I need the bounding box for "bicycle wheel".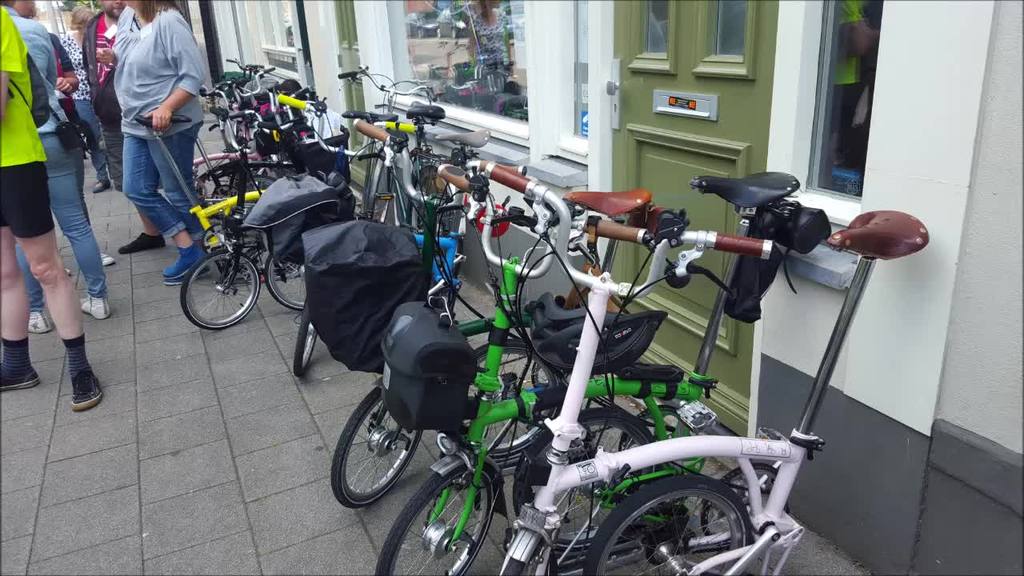
Here it is: pyautogui.locateOnScreen(330, 388, 420, 508).
